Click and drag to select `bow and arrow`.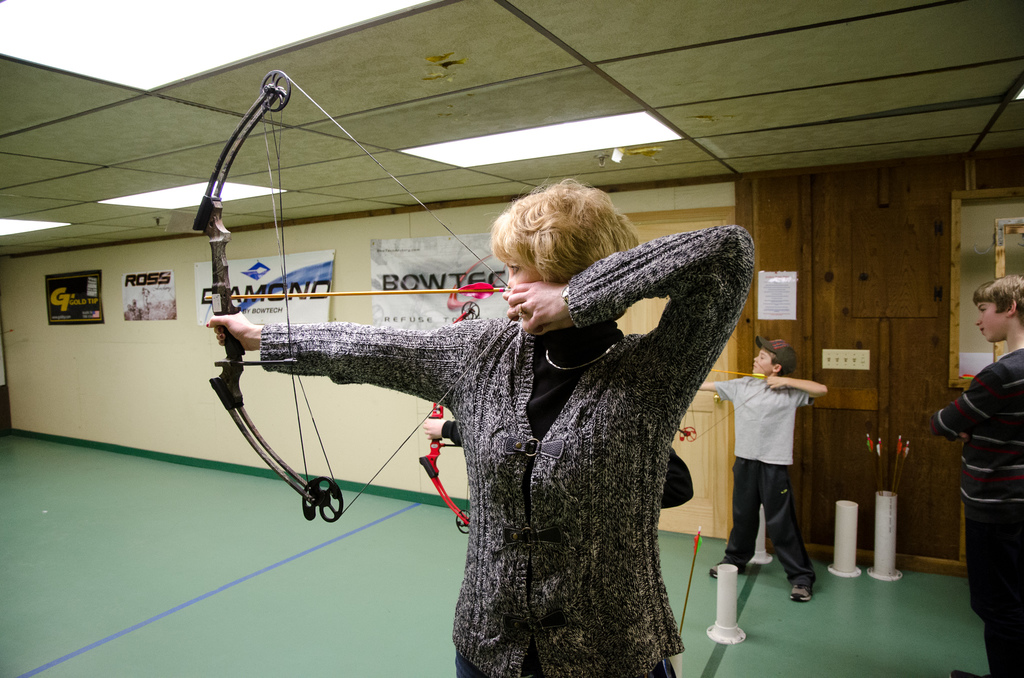
Selection: x1=194 y1=70 x2=512 y2=525.
